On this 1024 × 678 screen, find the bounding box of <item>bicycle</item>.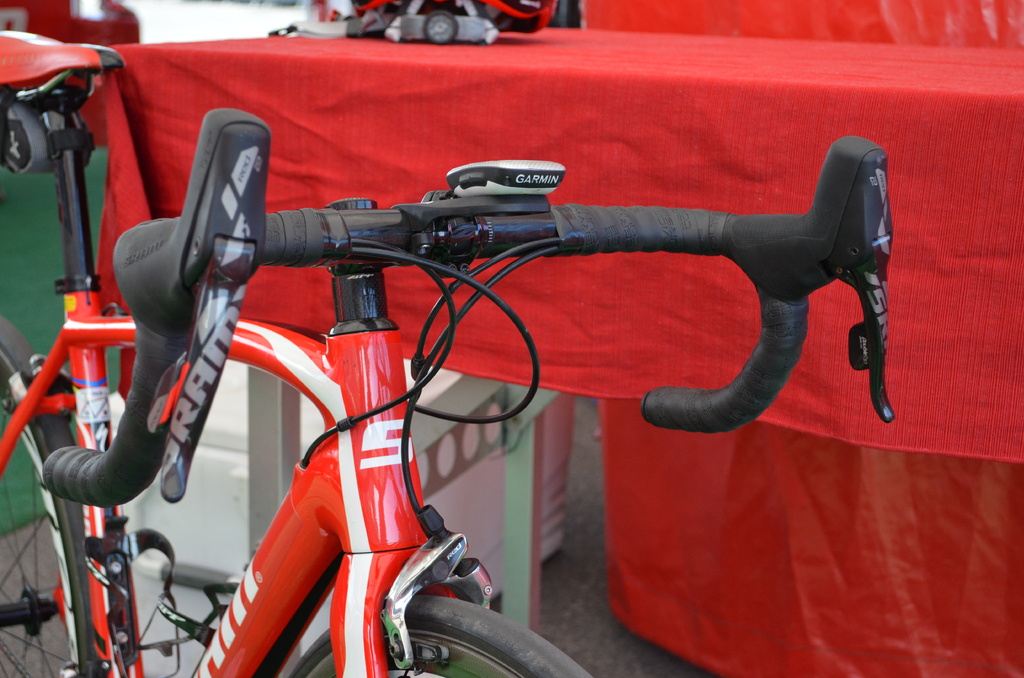
Bounding box: 0, 29, 896, 677.
